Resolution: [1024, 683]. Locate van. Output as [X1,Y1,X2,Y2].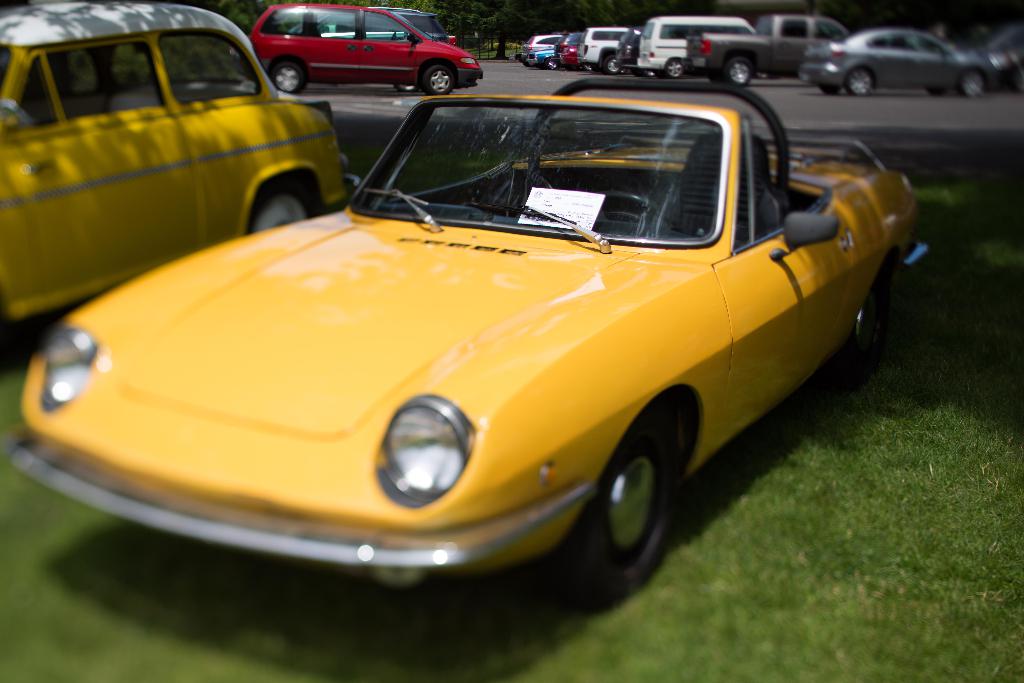
[639,16,757,81].
